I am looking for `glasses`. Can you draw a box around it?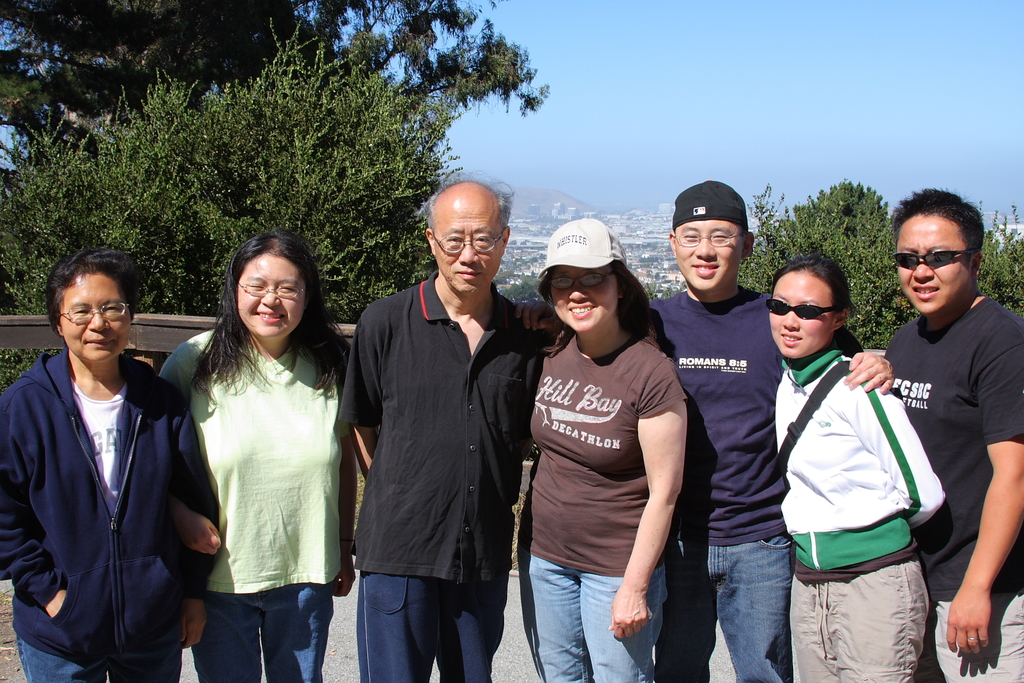
Sure, the bounding box is Rect(235, 281, 308, 298).
